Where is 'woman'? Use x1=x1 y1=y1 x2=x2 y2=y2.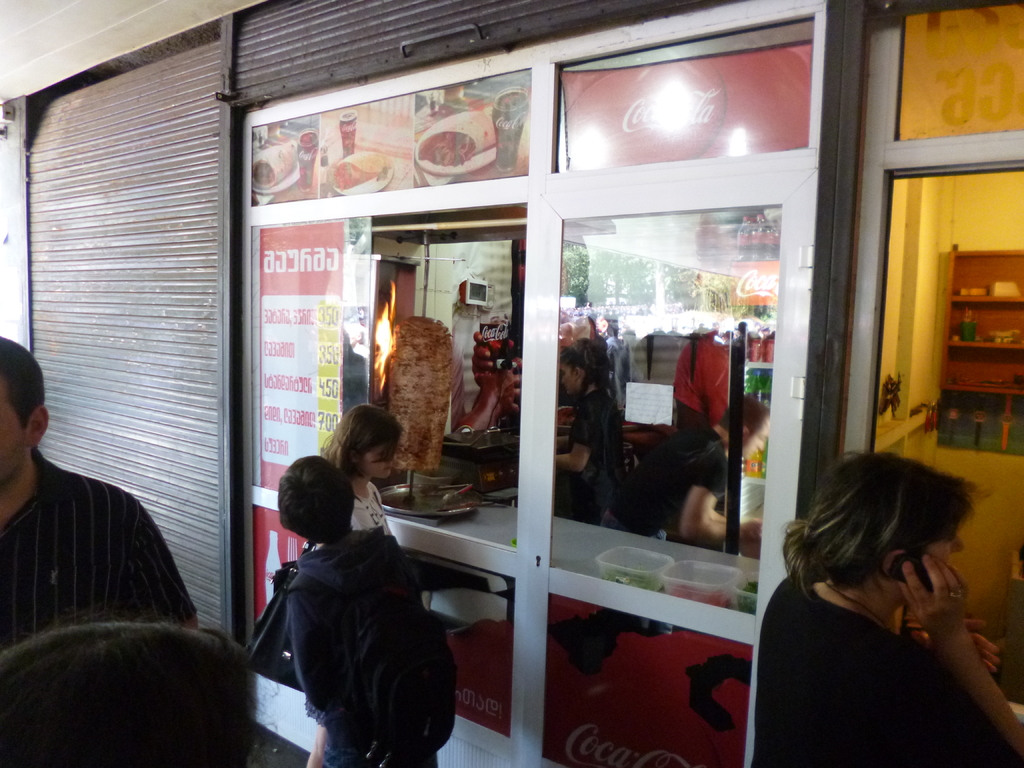
x1=242 y1=431 x2=477 y2=767.
